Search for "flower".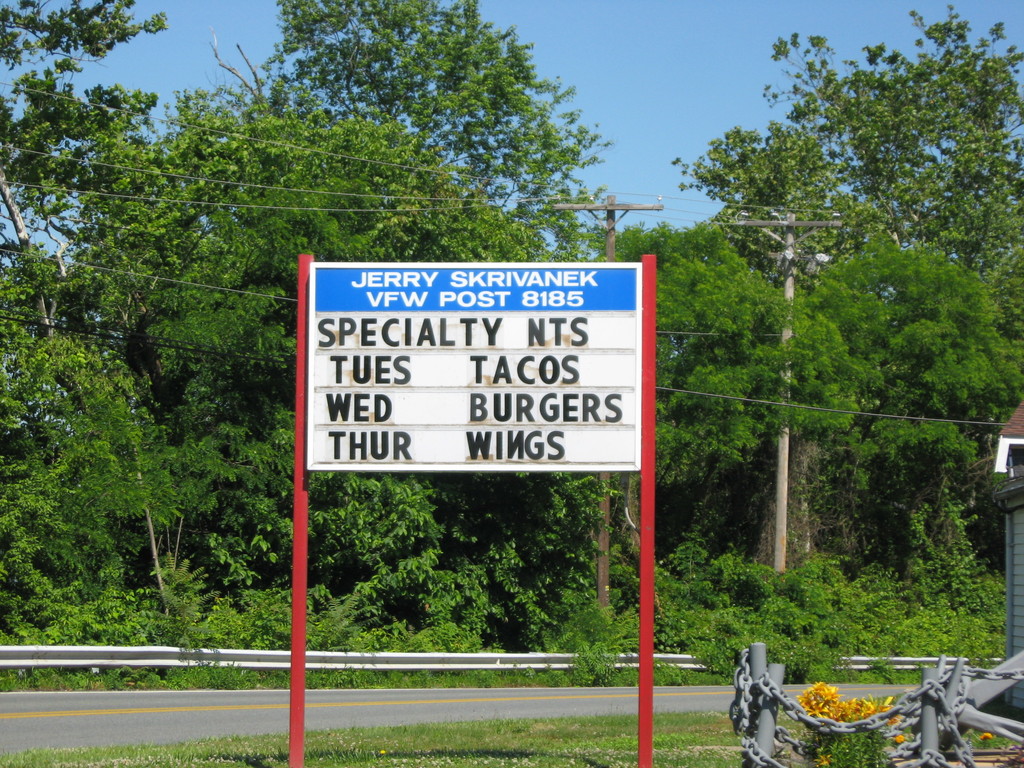
Found at bbox(796, 679, 909, 752).
